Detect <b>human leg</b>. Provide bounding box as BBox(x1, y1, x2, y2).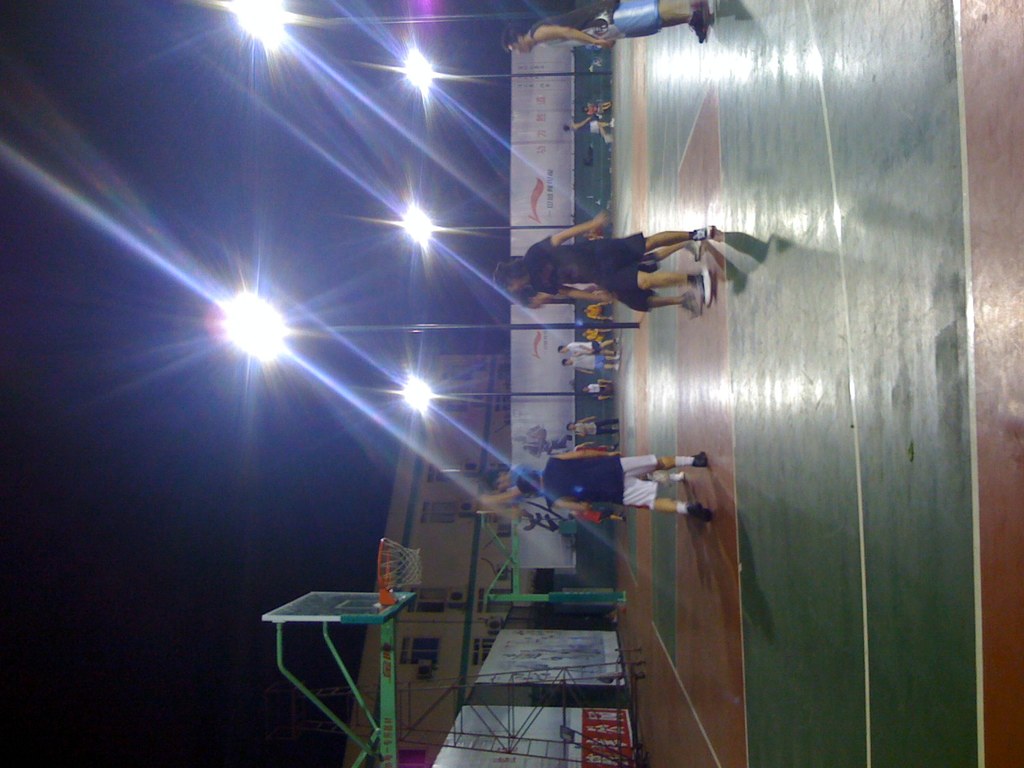
BBox(614, 495, 710, 521).
